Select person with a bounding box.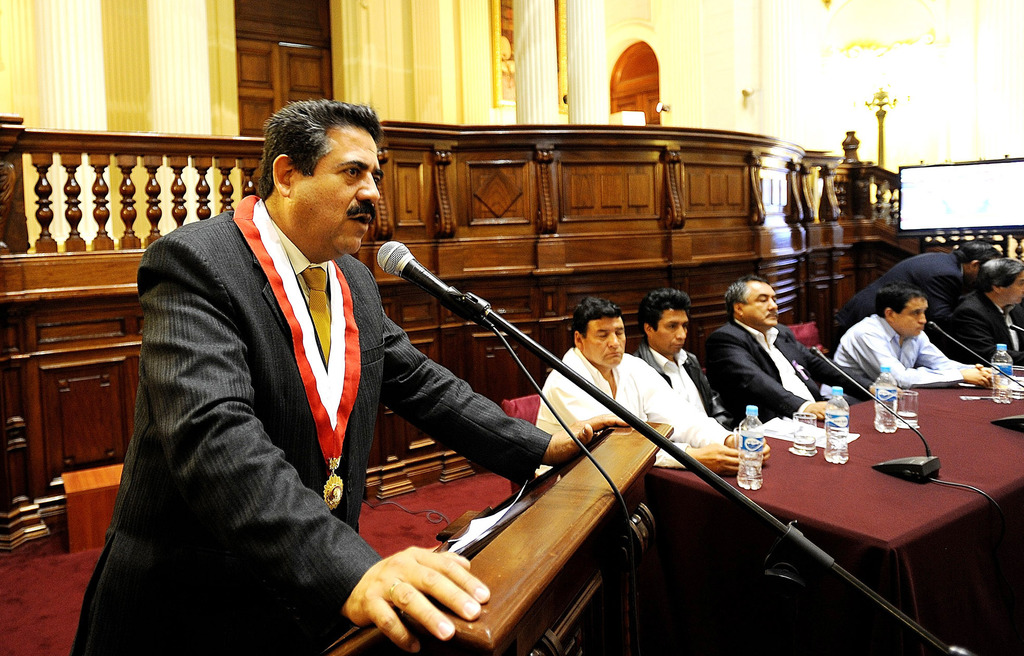
left=834, top=243, right=1004, bottom=327.
